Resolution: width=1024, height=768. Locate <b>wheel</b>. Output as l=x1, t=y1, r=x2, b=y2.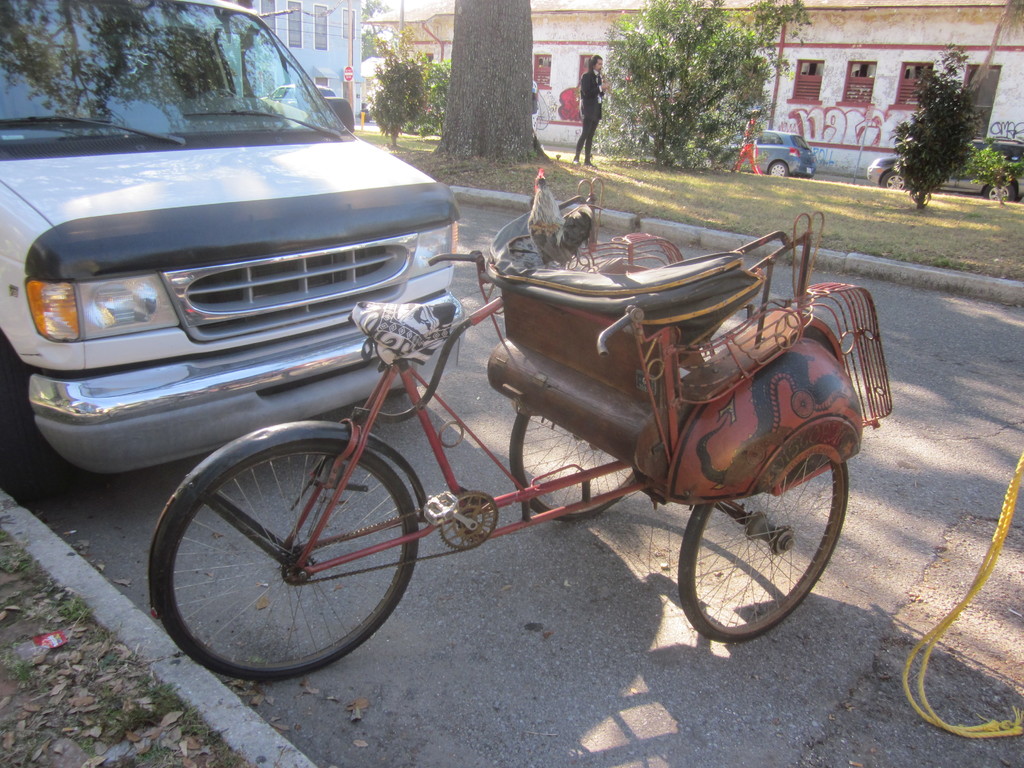
l=769, t=161, r=788, b=178.
